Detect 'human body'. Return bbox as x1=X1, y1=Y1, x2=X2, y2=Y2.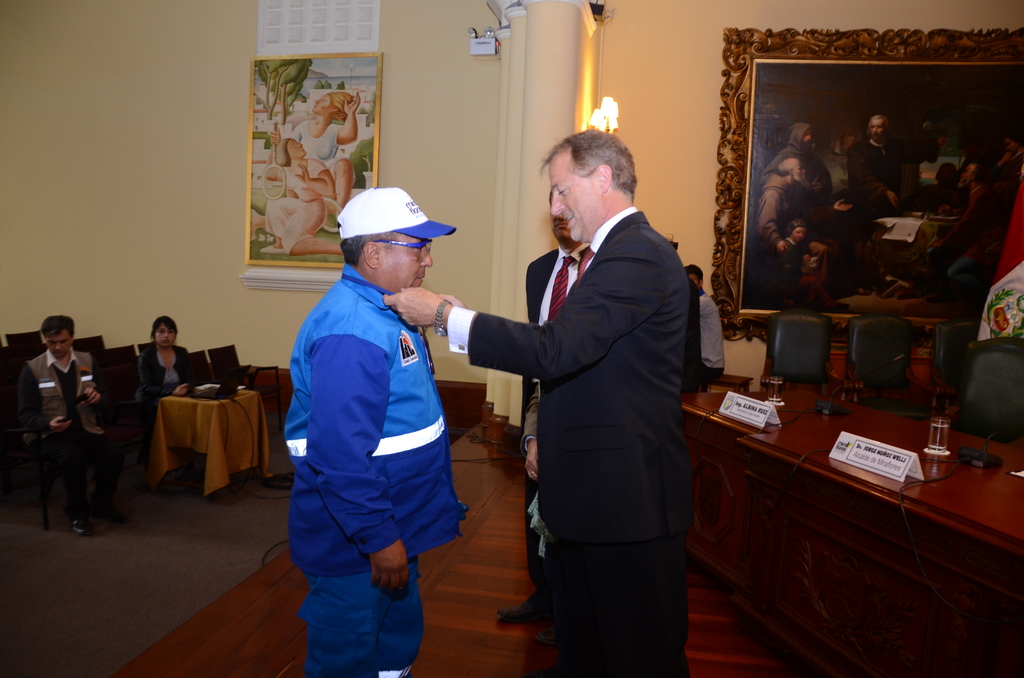
x1=848, y1=138, x2=904, y2=217.
